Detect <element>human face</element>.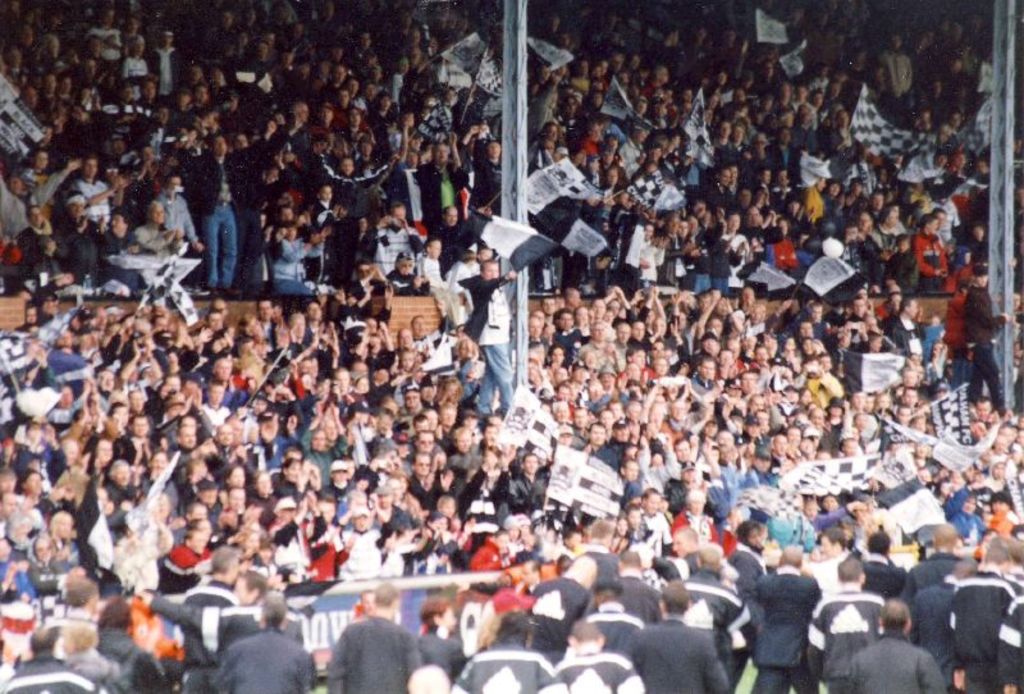
Detected at [561,534,581,547].
